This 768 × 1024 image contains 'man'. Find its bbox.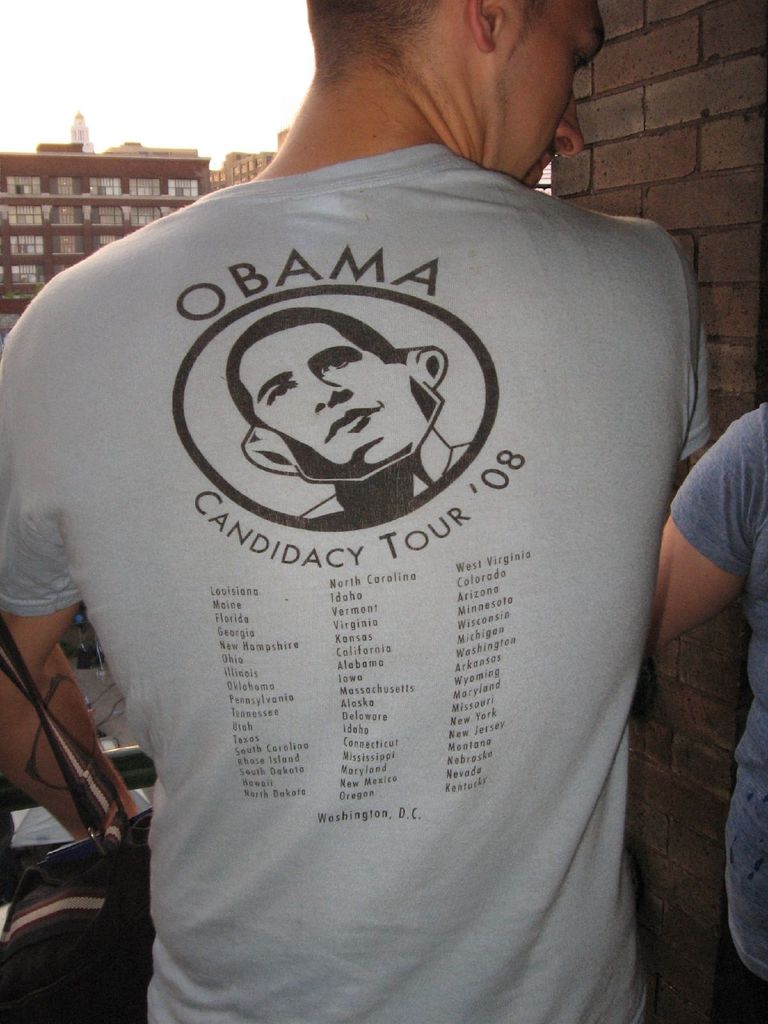
[619, 394, 767, 1023].
